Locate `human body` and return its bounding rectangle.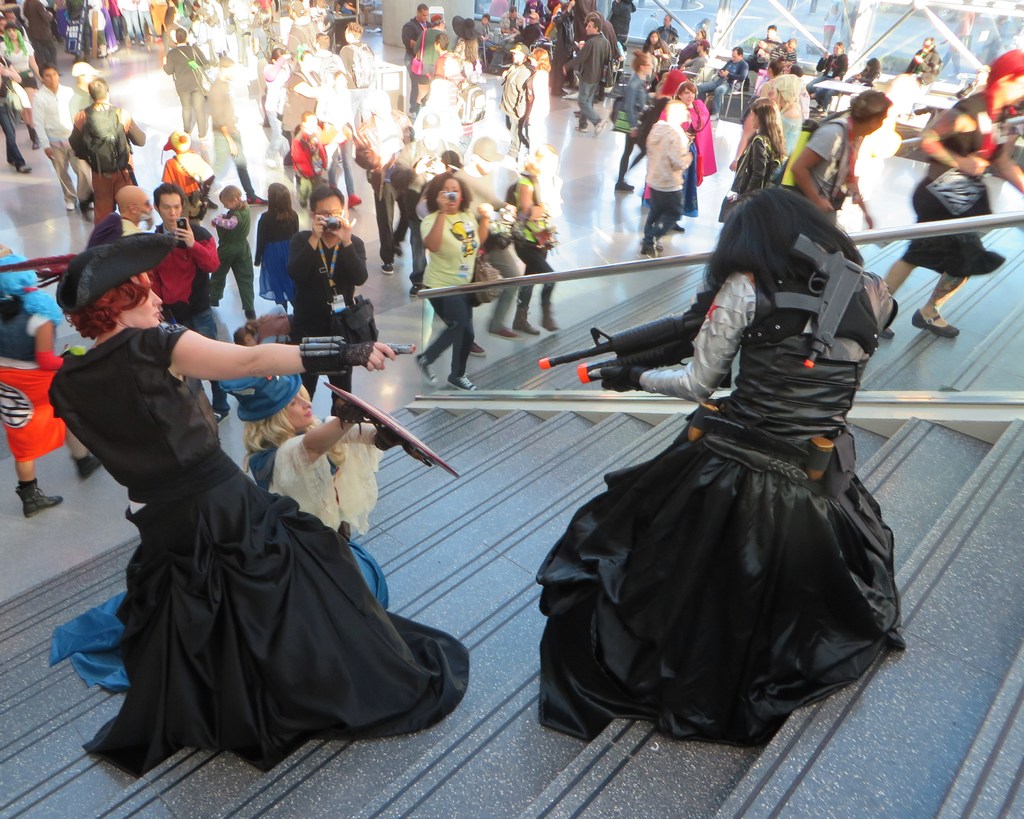
<bbox>609, 53, 651, 193</bbox>.
